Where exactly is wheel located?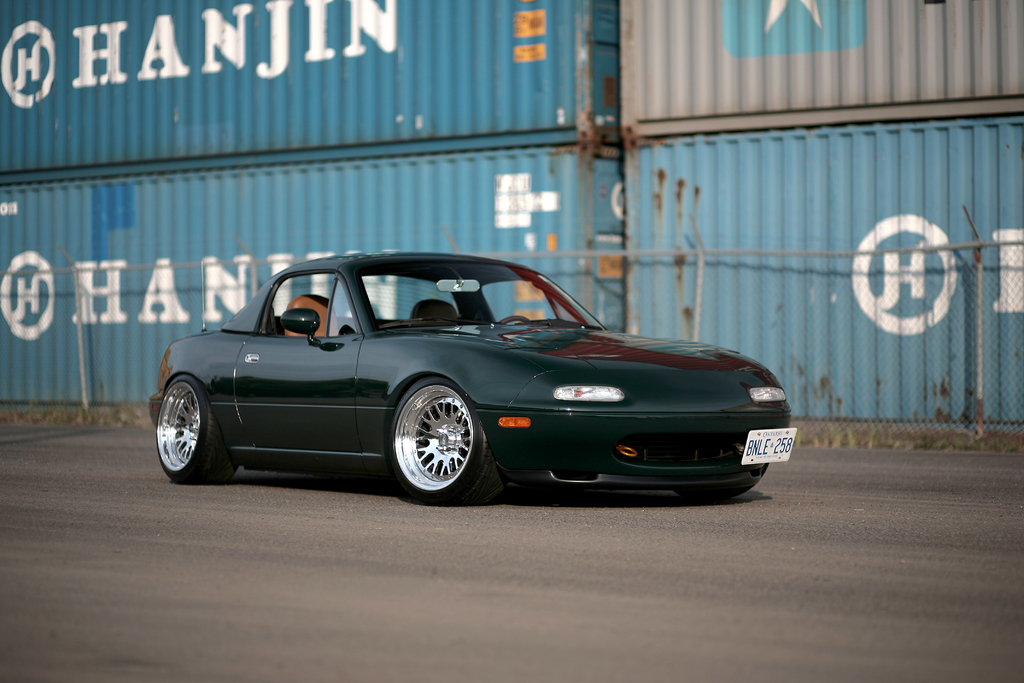
Its bounding box is locate(153, 381, 229, 484).
